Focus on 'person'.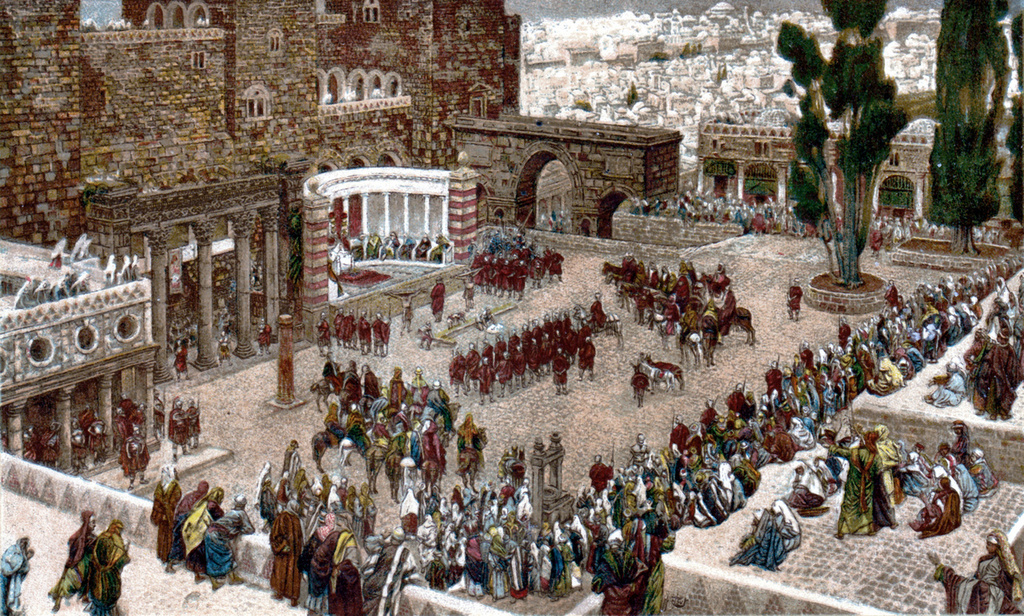
Focused at bbox(475, 301, 494, 331).
